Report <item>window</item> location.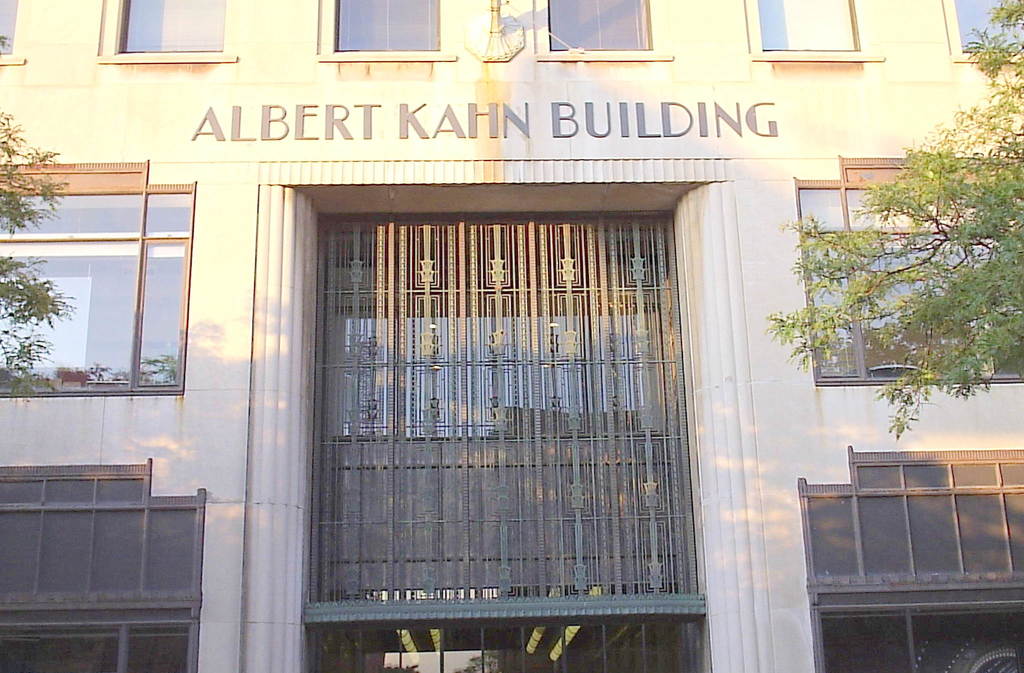
Report: 95,6,223,58.
